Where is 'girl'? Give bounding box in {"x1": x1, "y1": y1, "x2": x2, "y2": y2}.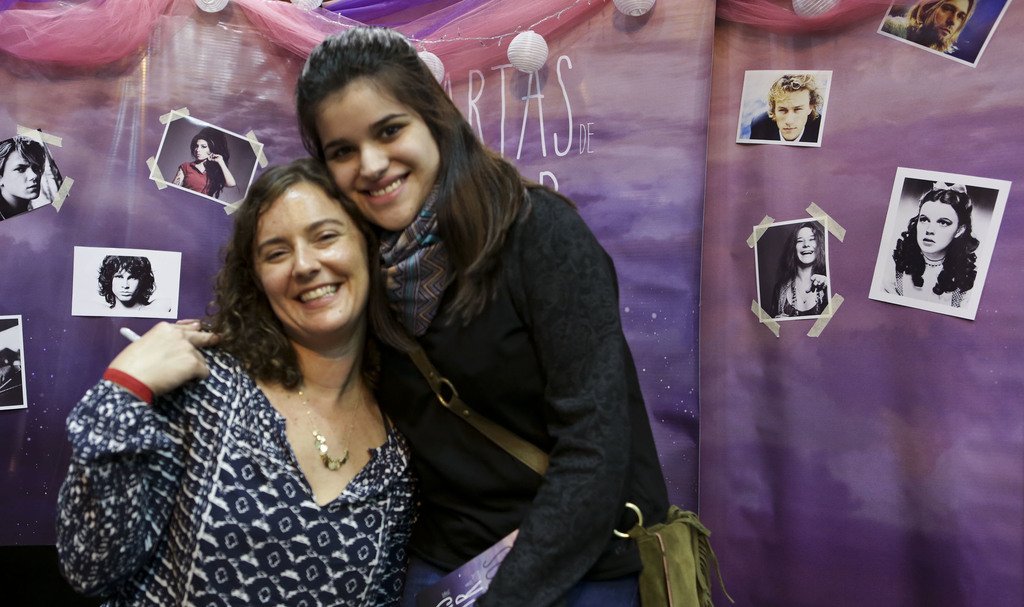
{"x1": 297, "y1": 22, "x2": 669, "y2": 606}.
